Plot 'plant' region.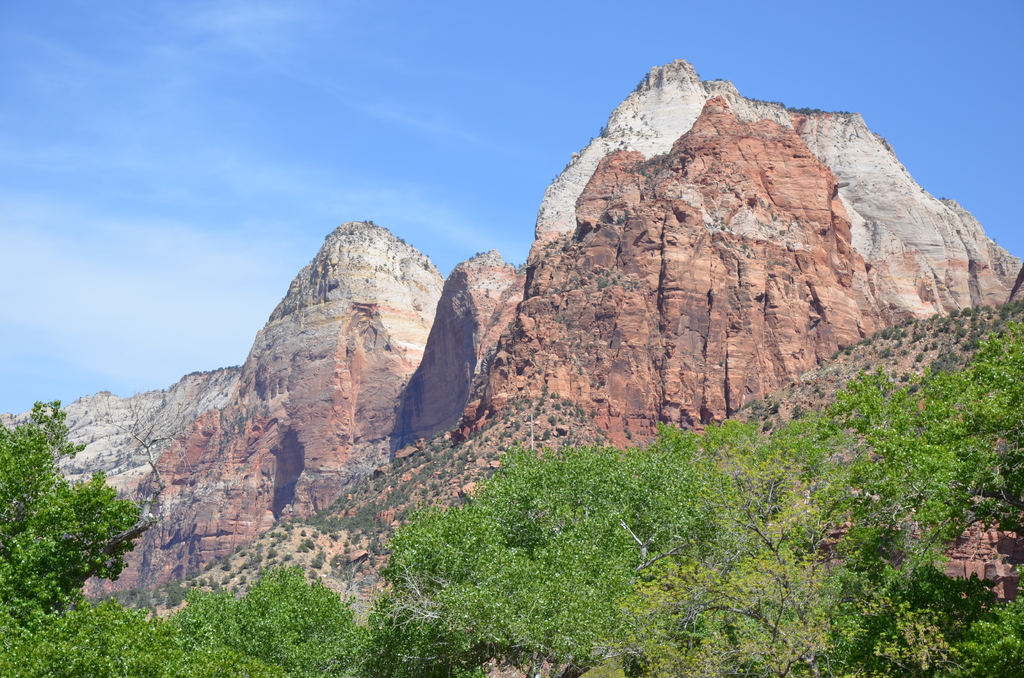
Plotted at box(309, 553, 324, 574).
